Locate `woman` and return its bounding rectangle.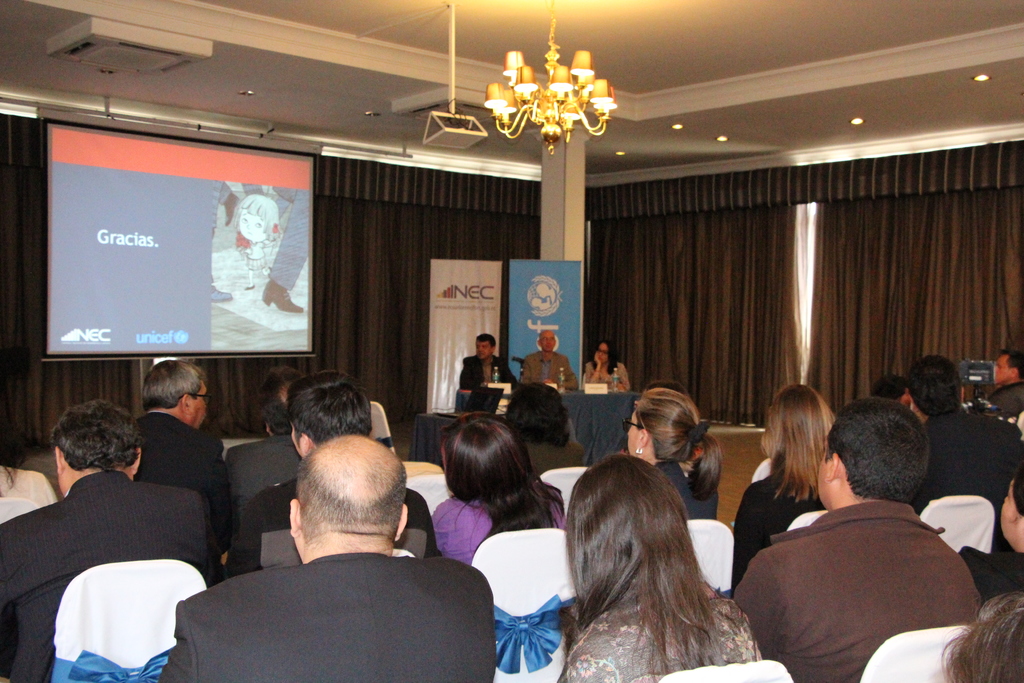
<bbox>427, 408, 570, 575</bbox>.
